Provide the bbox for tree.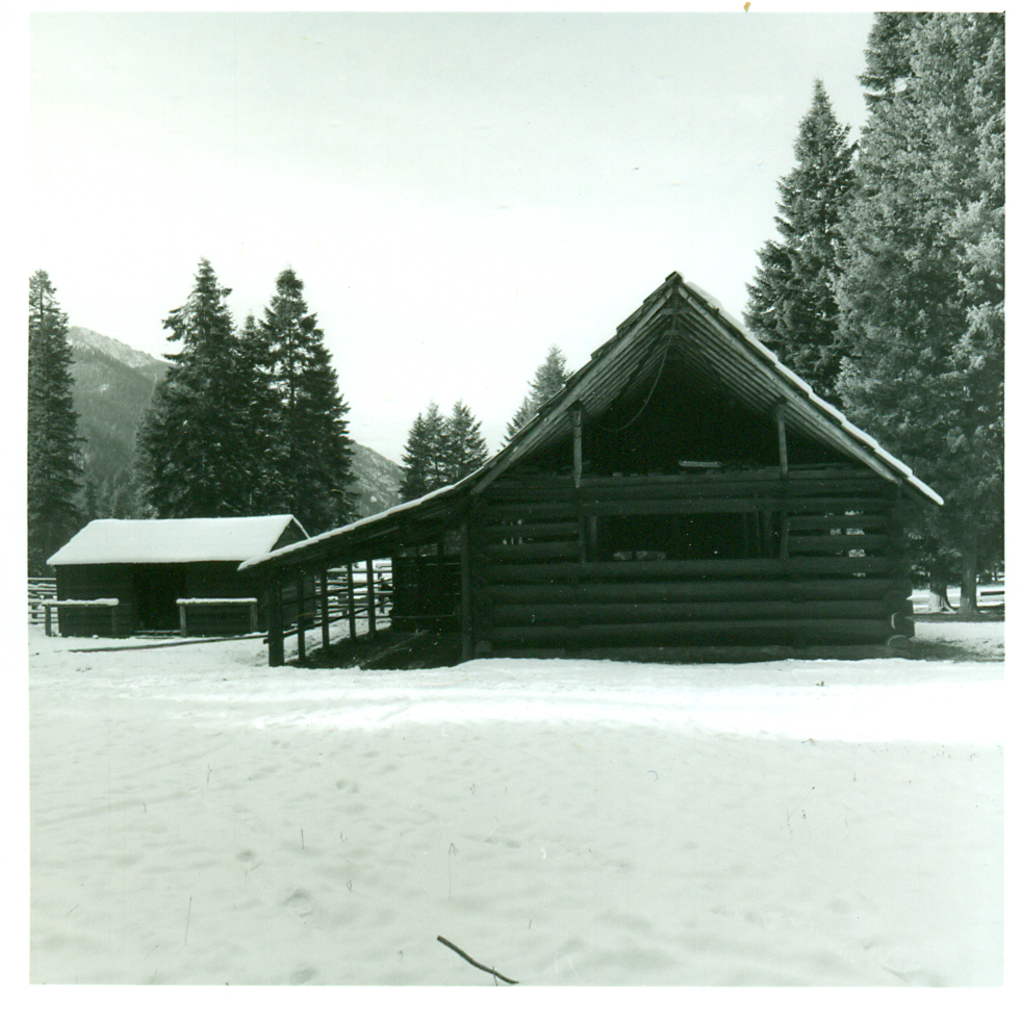
[390, 400, 437, 503].
